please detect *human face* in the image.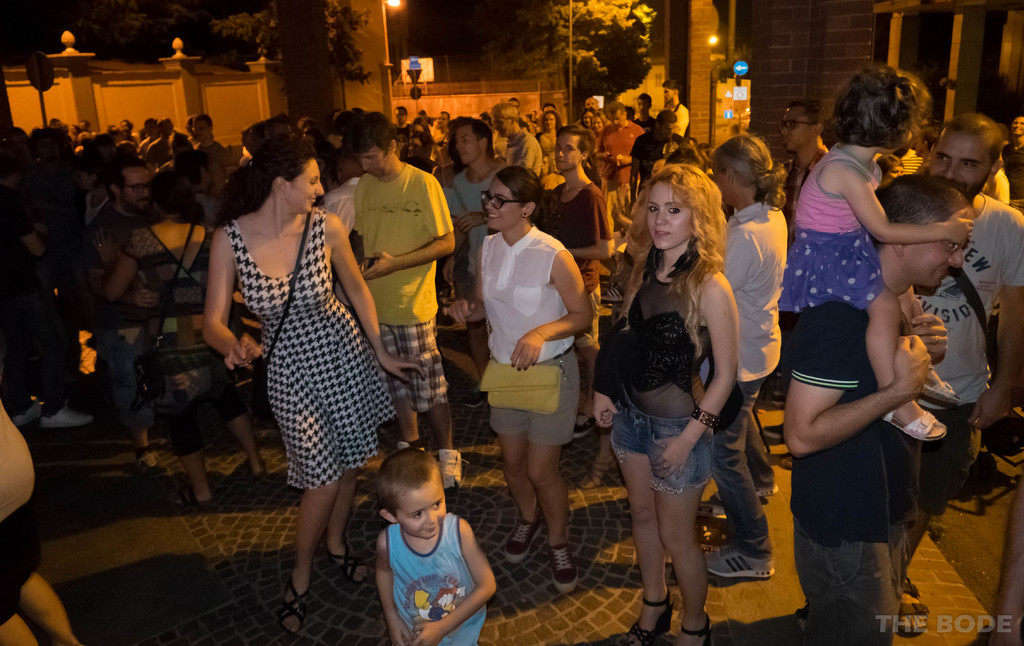
box=[661, 85, 671, 102].
